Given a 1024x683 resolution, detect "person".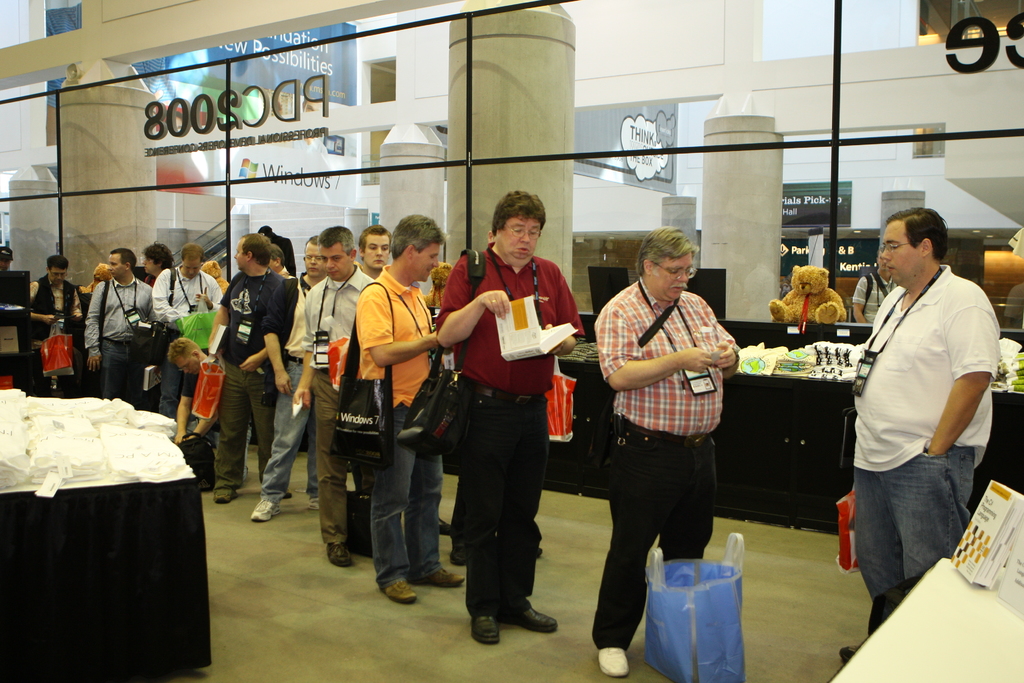
<bbox>83, 247, 149, 411</bbox>.
